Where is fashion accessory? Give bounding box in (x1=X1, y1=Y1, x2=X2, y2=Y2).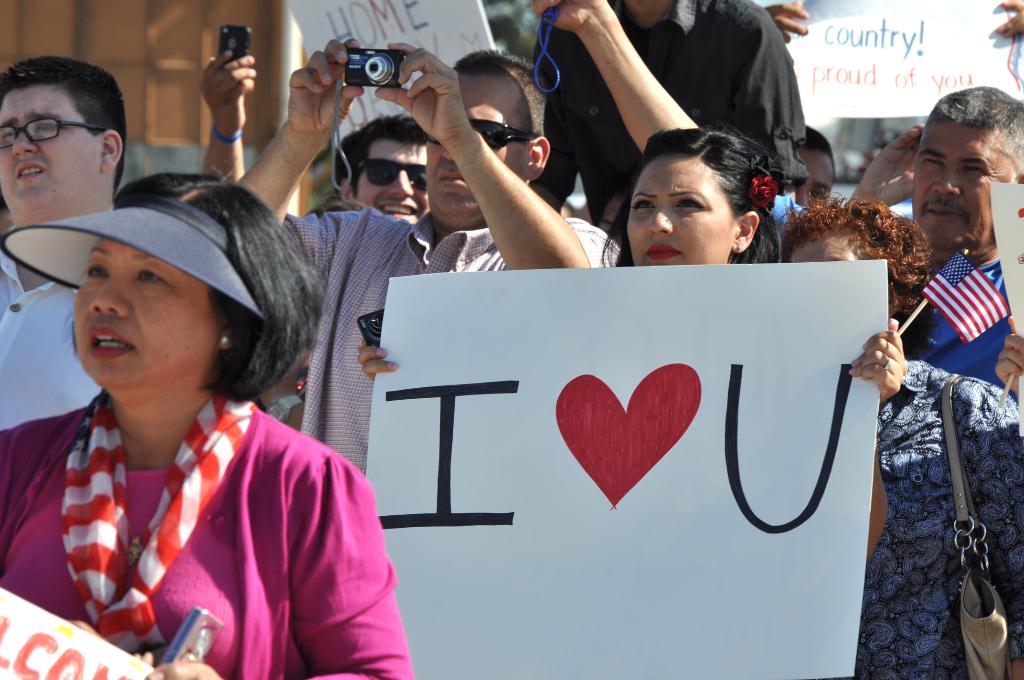
(x1=422, y1=115, x2=541, y2=150).
